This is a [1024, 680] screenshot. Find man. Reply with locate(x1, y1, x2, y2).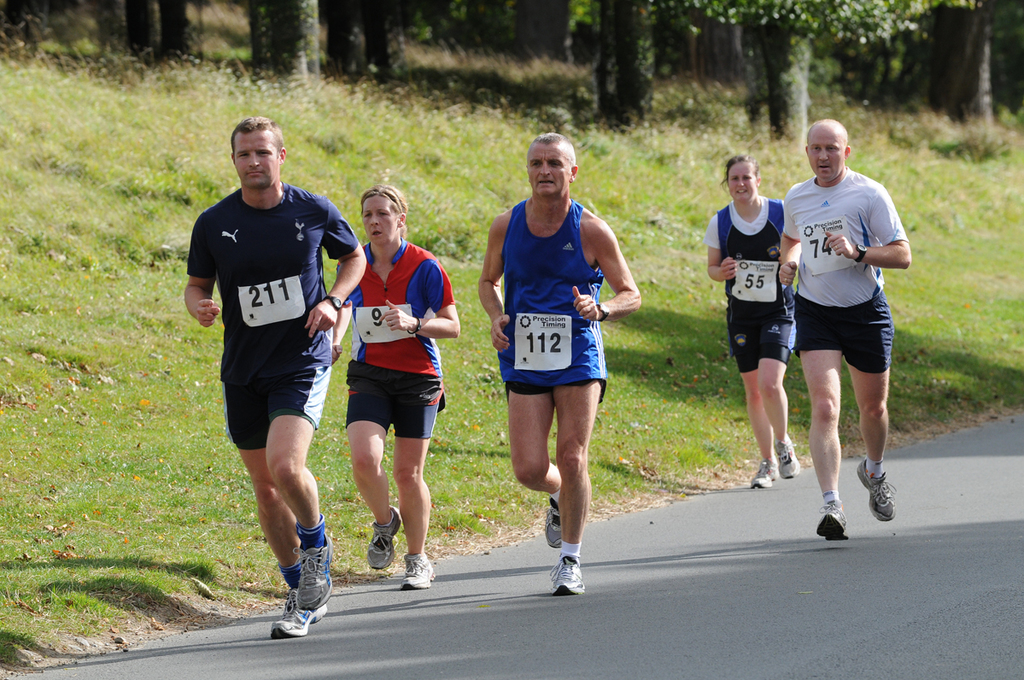
locate(766, 104, 924, 547).
